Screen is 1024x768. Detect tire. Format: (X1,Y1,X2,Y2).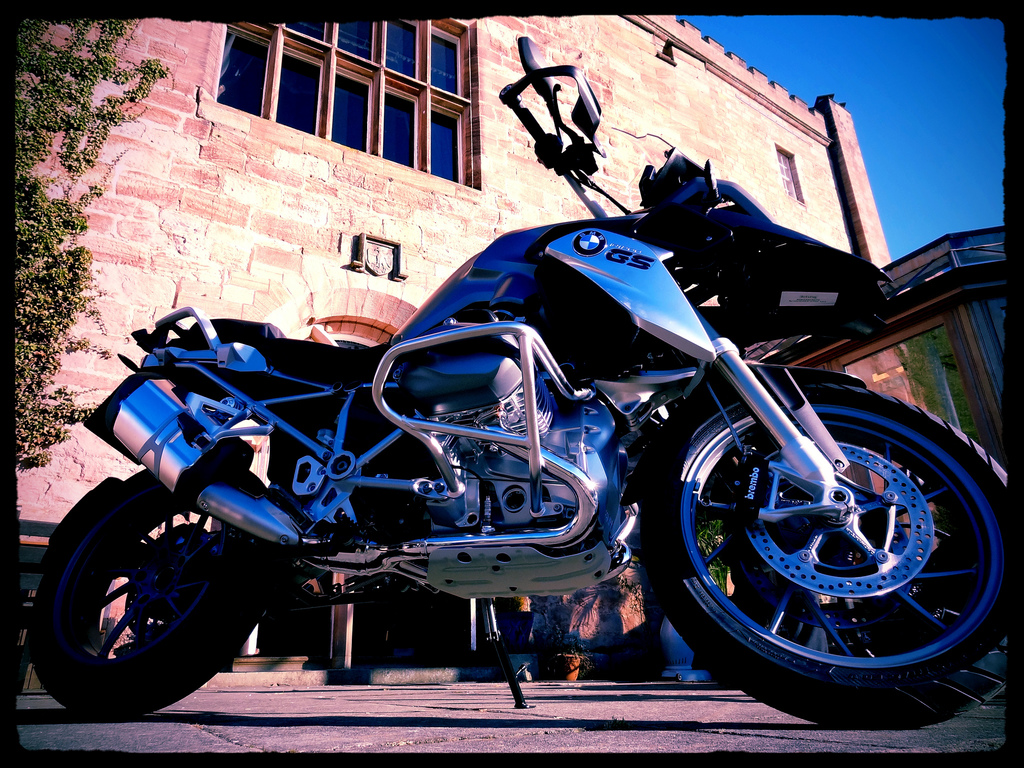
(635,367,1016,735).
